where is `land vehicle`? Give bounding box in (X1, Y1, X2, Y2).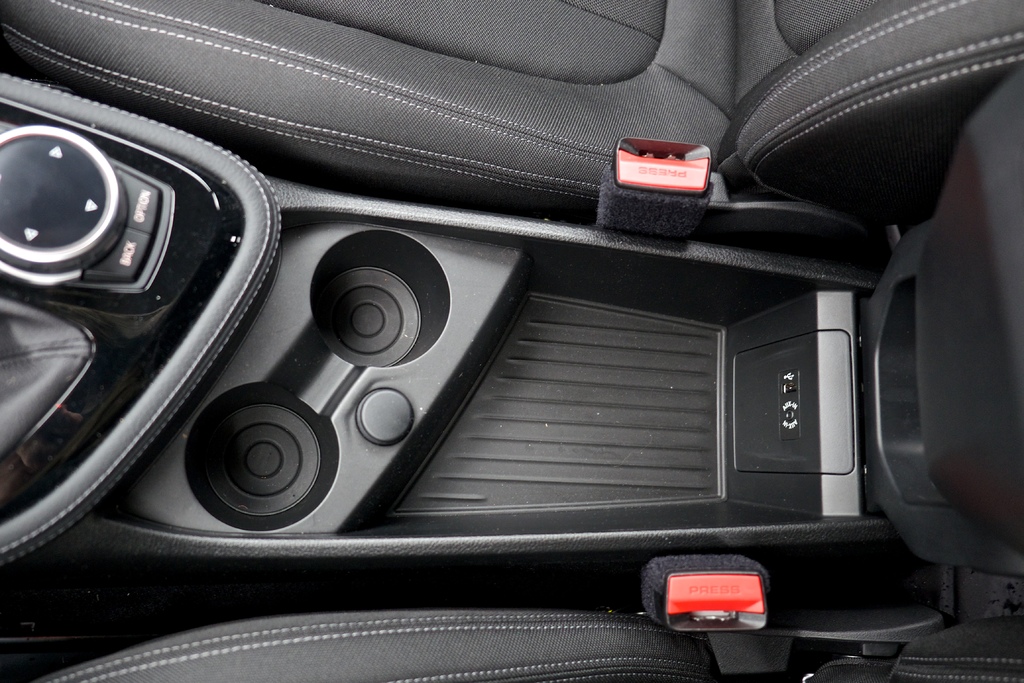
(0, 0, 1023, 682).
